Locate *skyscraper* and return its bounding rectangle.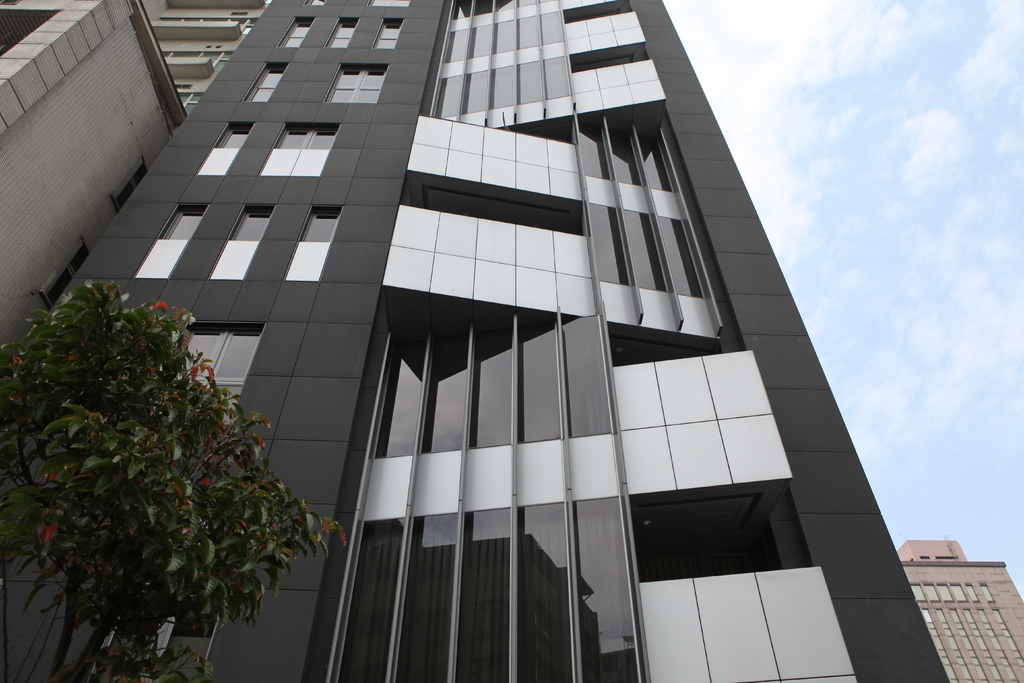
890,525,1023,682.
